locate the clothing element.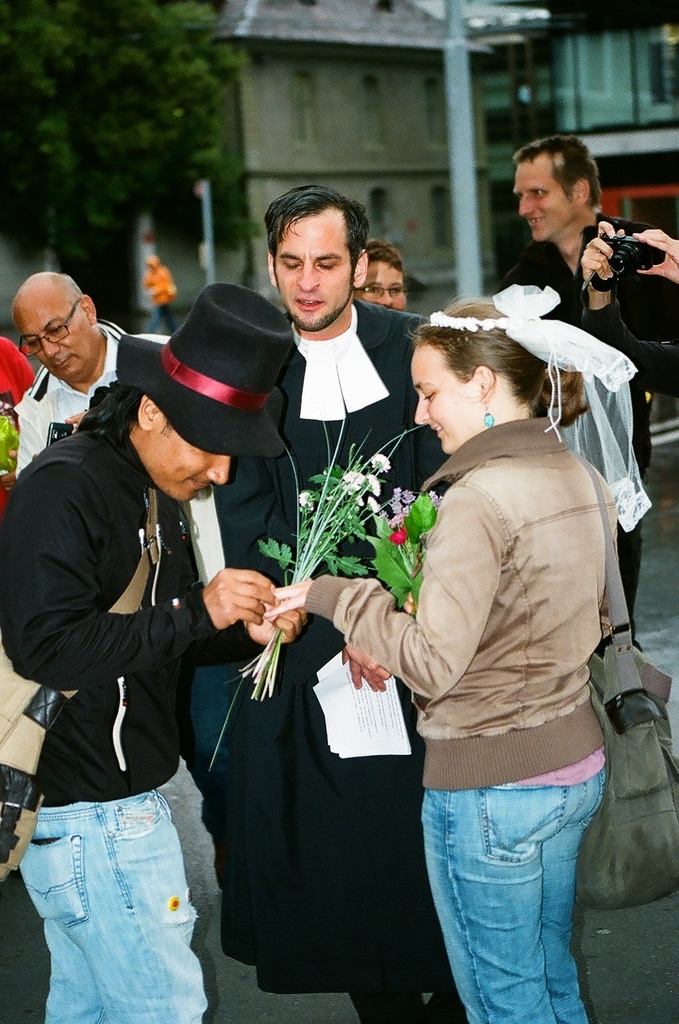
Element bbox: {"x1": 304, "y1": 422, "x2": 609, "y2": 1023}.
